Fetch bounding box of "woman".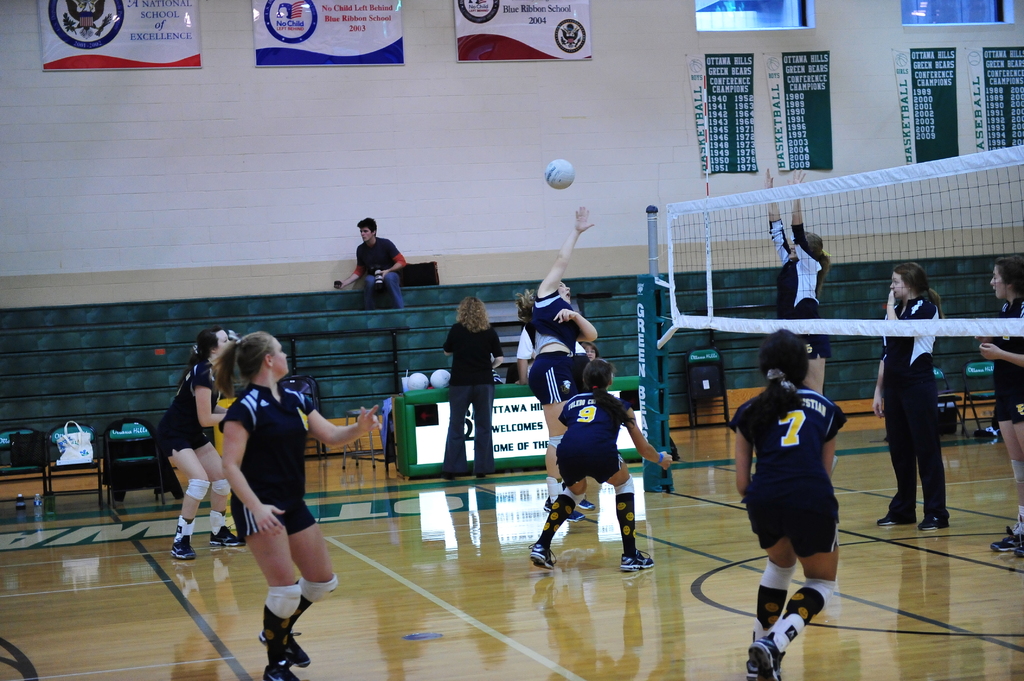
Bbox: region(871, 259, 950, 534).
